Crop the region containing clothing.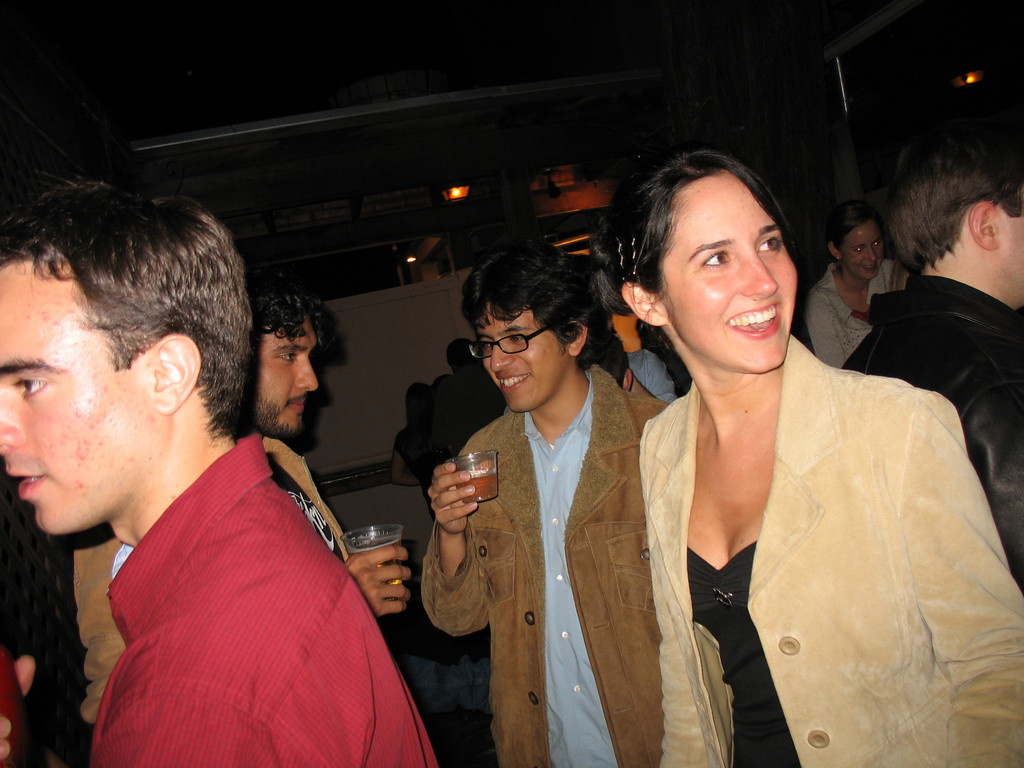
Crop region: Rect(417, 357, 673, 767).
